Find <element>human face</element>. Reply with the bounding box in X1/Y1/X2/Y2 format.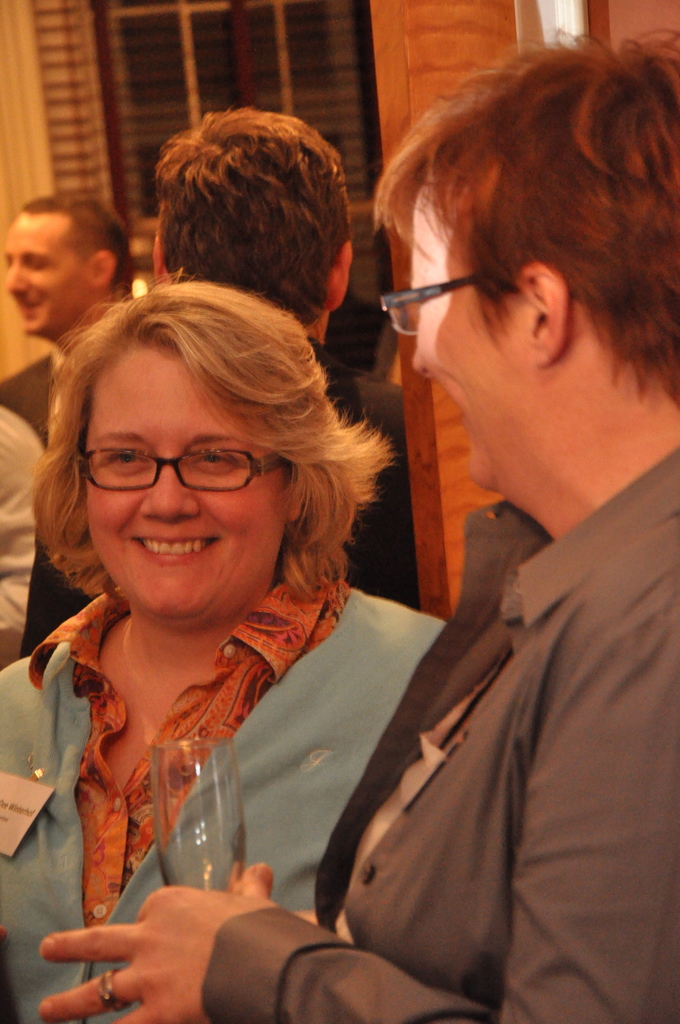
0/216/86/338.
